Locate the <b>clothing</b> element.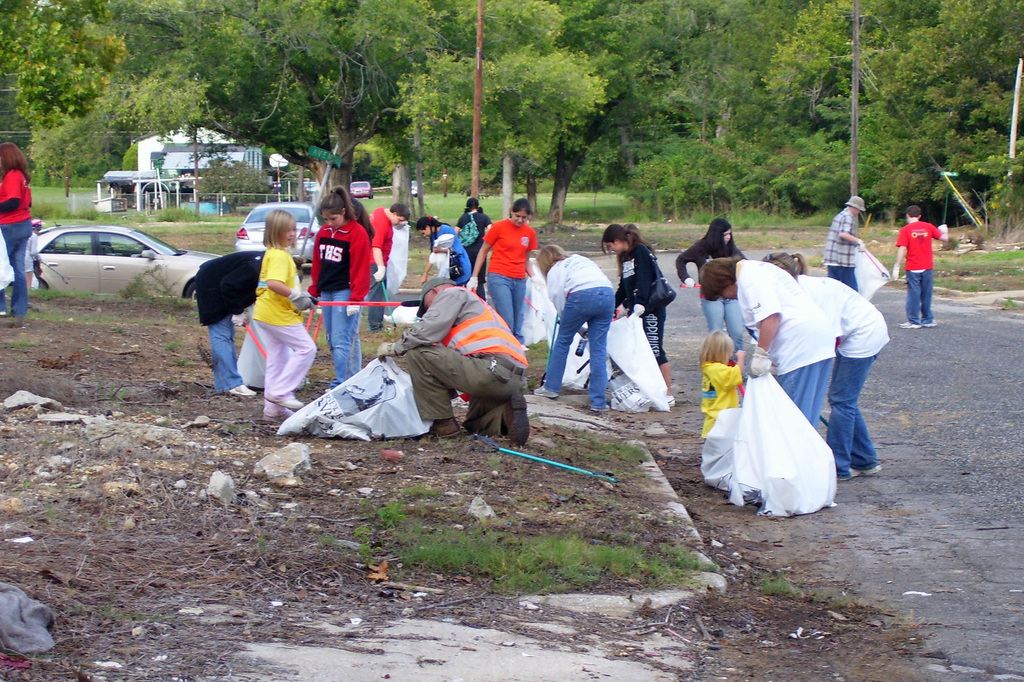
Element bbox: 26,234,38,277.
